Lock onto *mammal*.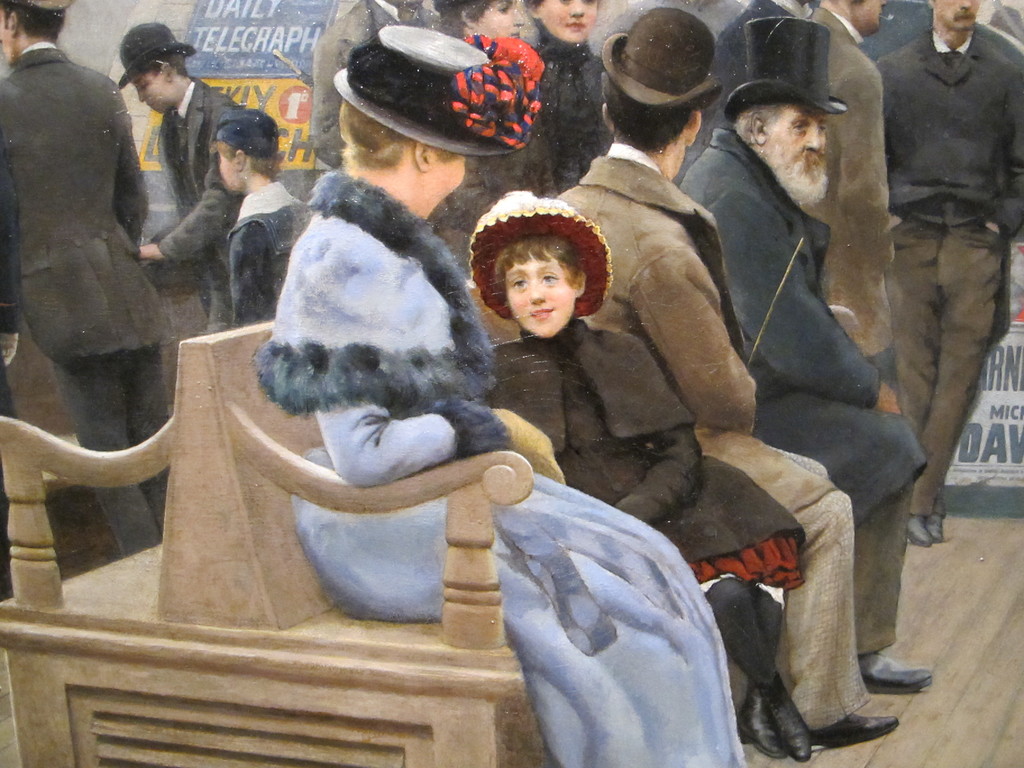
Locked: 870 0 1023 547.
